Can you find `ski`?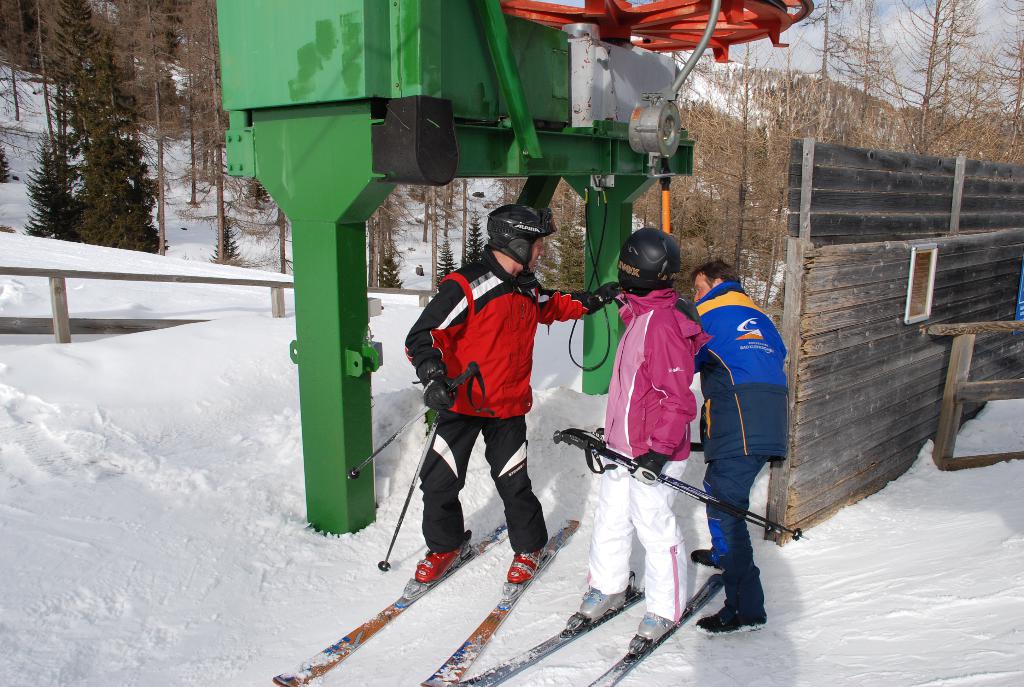
Yes, bounding box: {"x1": 467, "y1": 579, "x2": 652, "y2": 685}.
